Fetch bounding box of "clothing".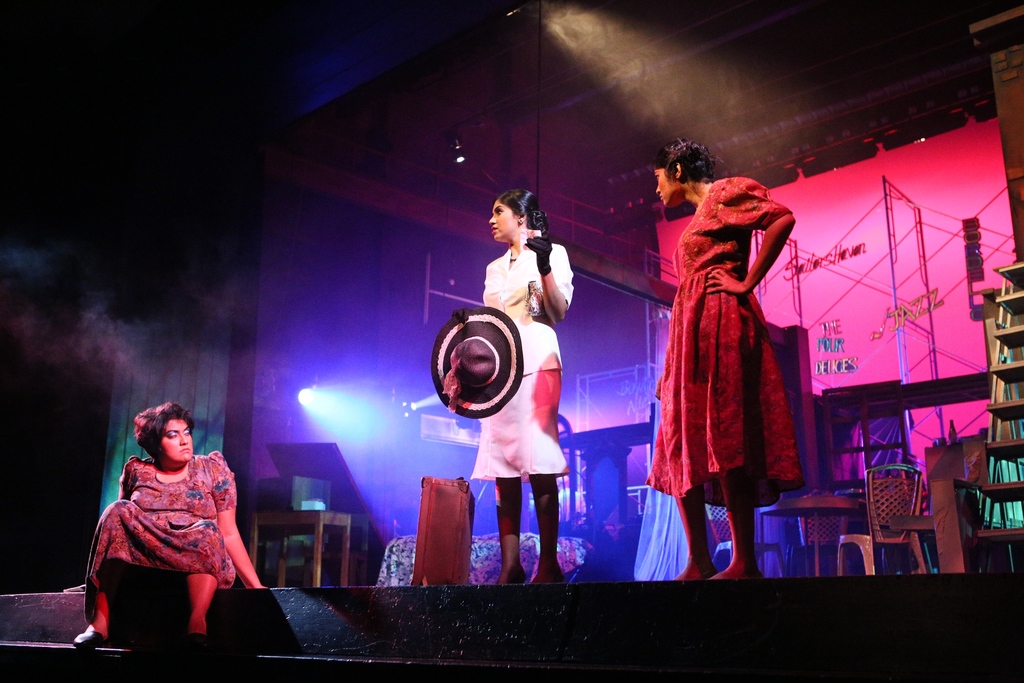
Bbox: detection(662, 163, 812, 535).
